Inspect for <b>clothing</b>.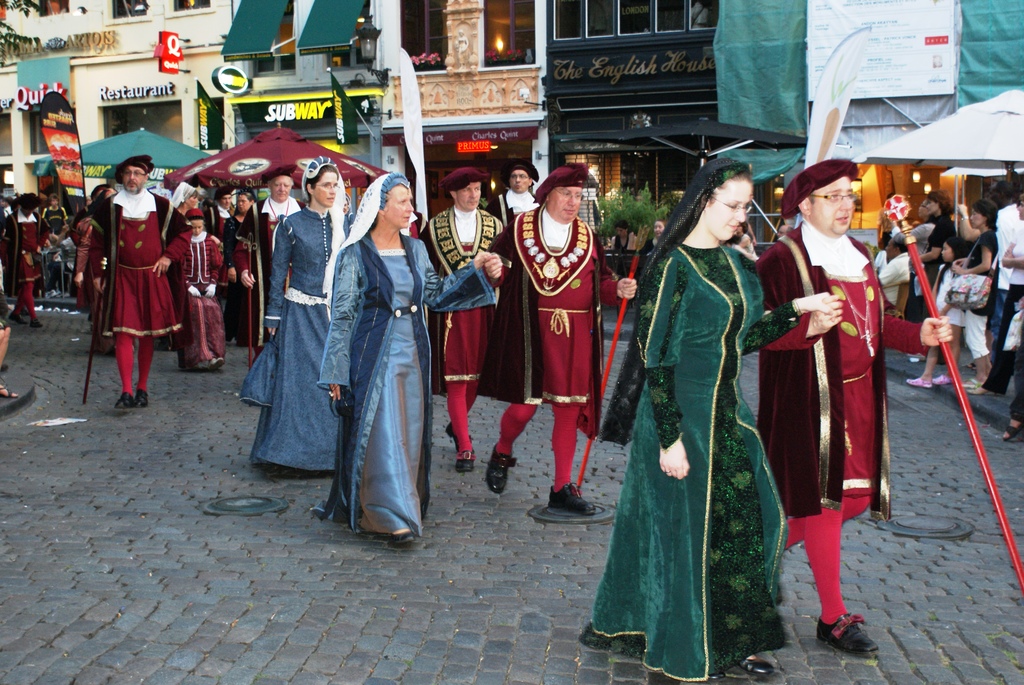
Inspection: bbox=[415, 205, 505, 452].
